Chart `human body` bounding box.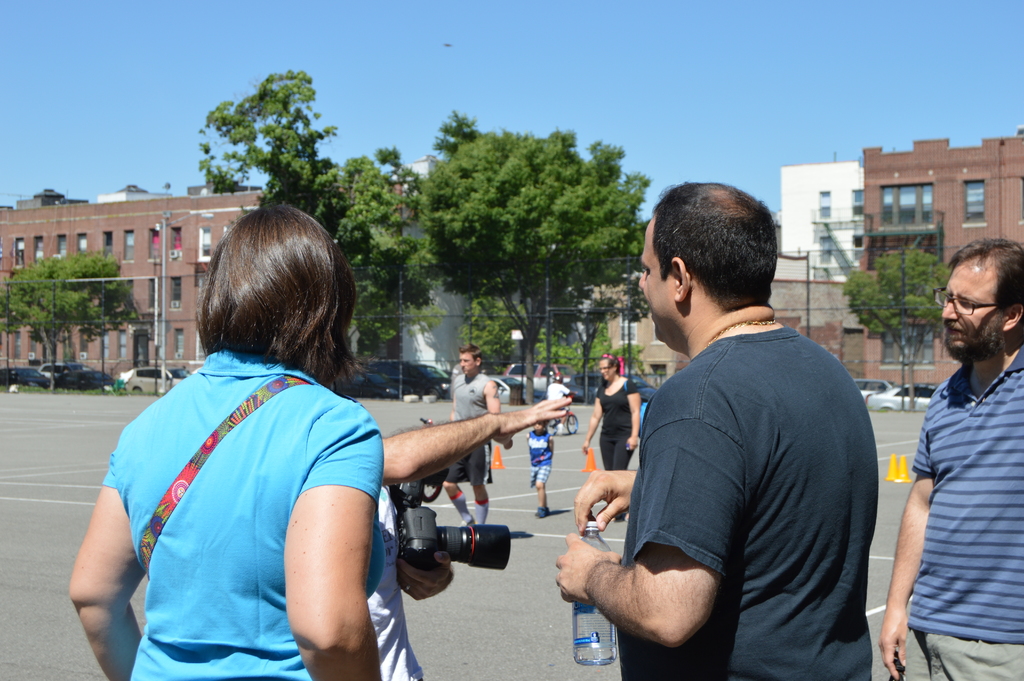
Charted: 68:200:389:680.
